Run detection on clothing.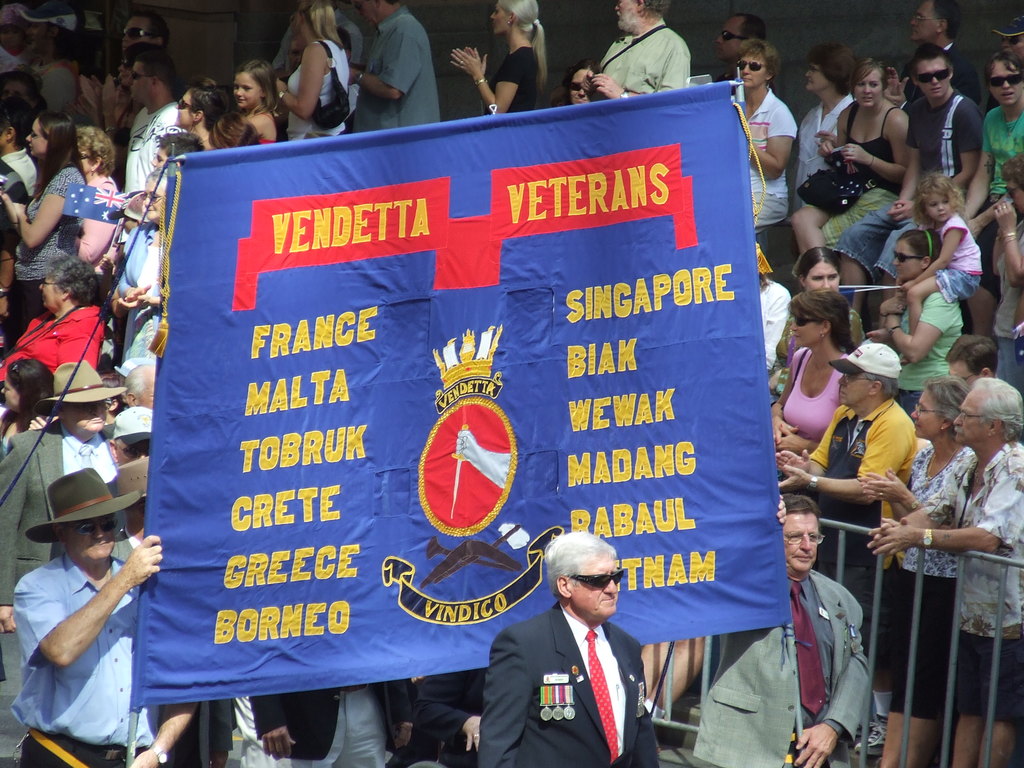
Result: detection(343, 0, 452, 132).
